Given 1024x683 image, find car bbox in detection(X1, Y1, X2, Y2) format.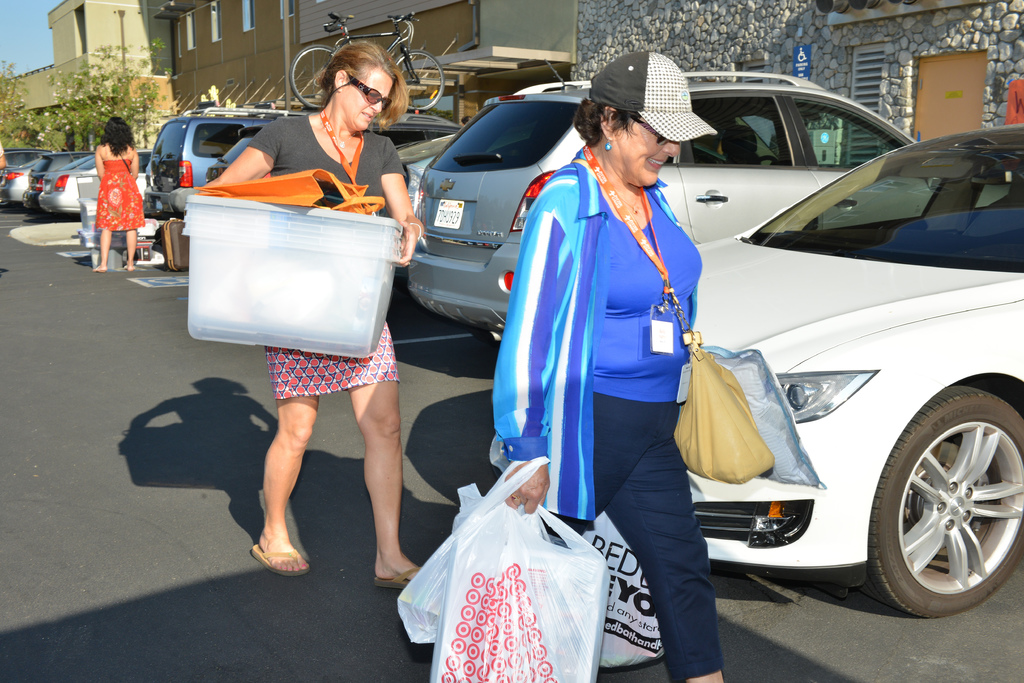
detection(405, 56, 1012, 346).
